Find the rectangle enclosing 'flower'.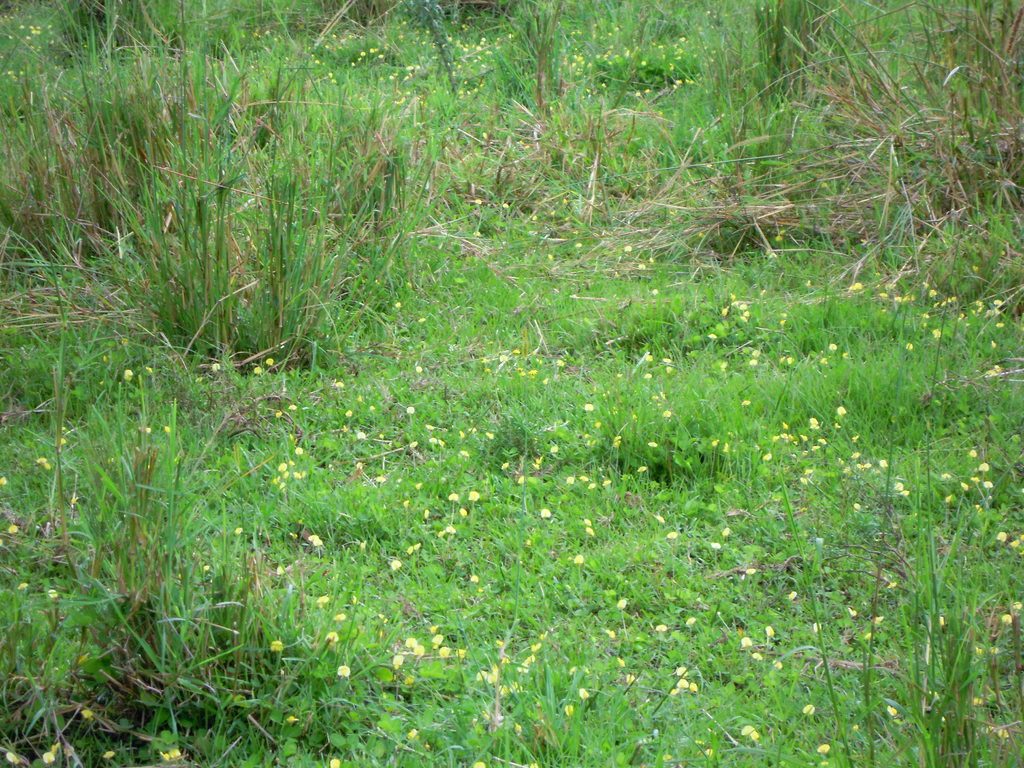
detection(463, 508, 470, 519).
